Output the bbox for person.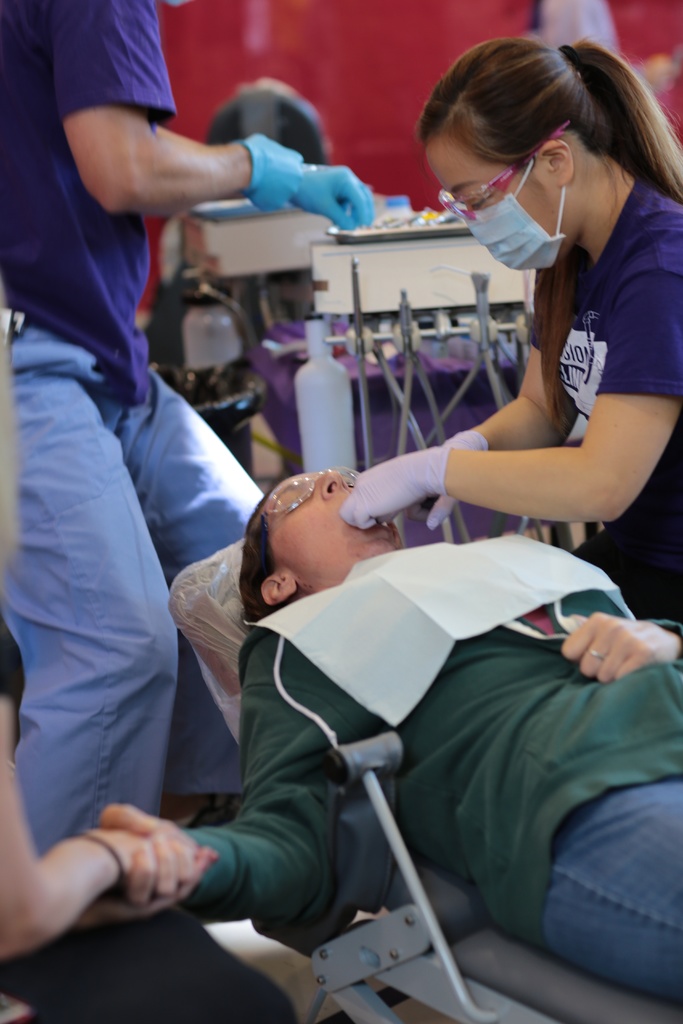
x1=0, y1=0, x2=377, y2=860.
